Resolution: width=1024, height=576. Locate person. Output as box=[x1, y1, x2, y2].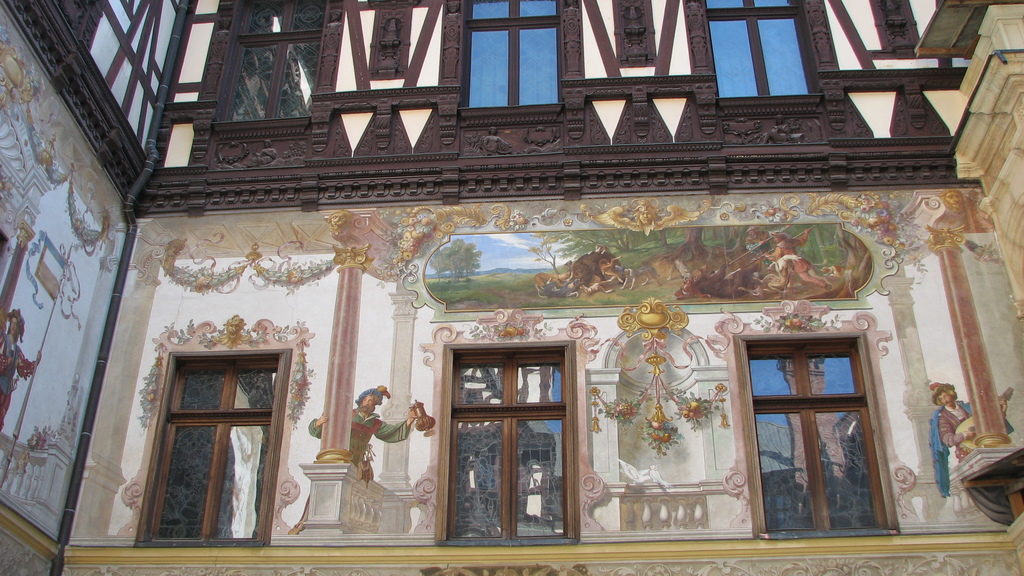
box=[335, 380, 411, 519].
